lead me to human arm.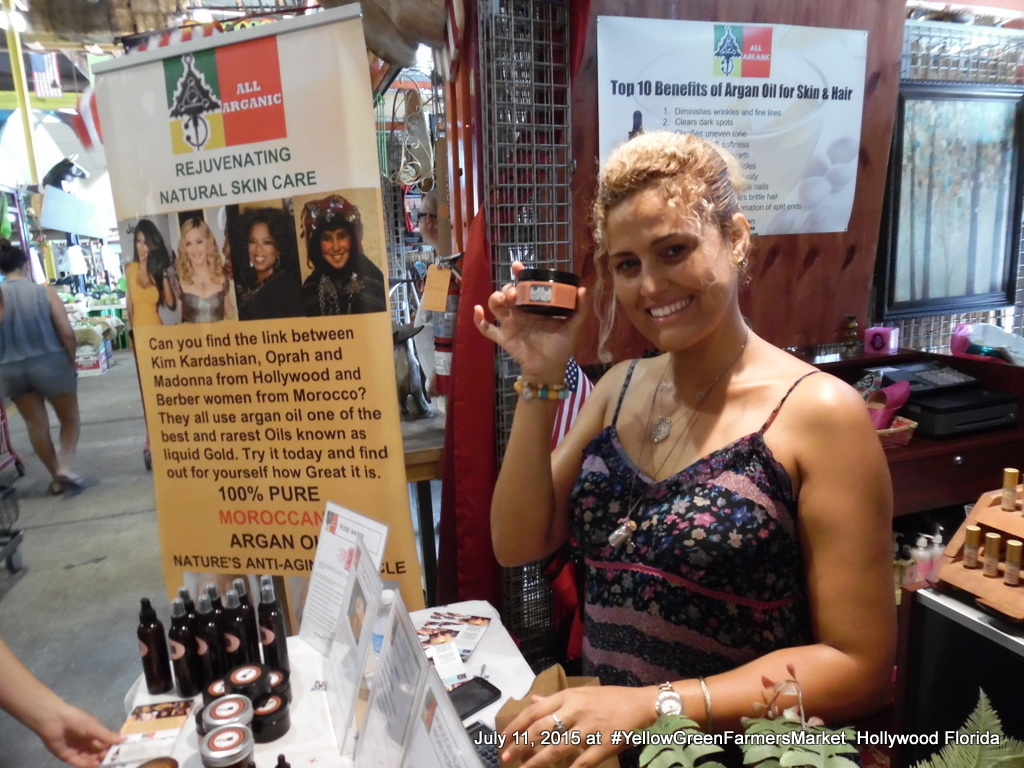
Lead to <box>222,291,237,319</box>.
